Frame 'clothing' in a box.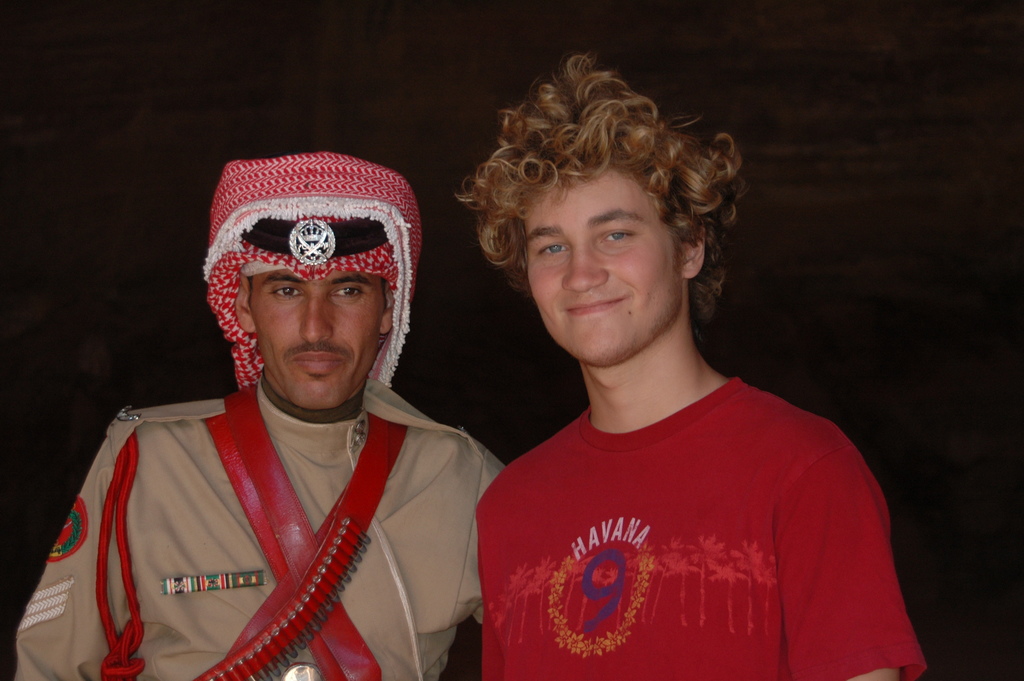
bbox=[462, 334, 915, 665].
